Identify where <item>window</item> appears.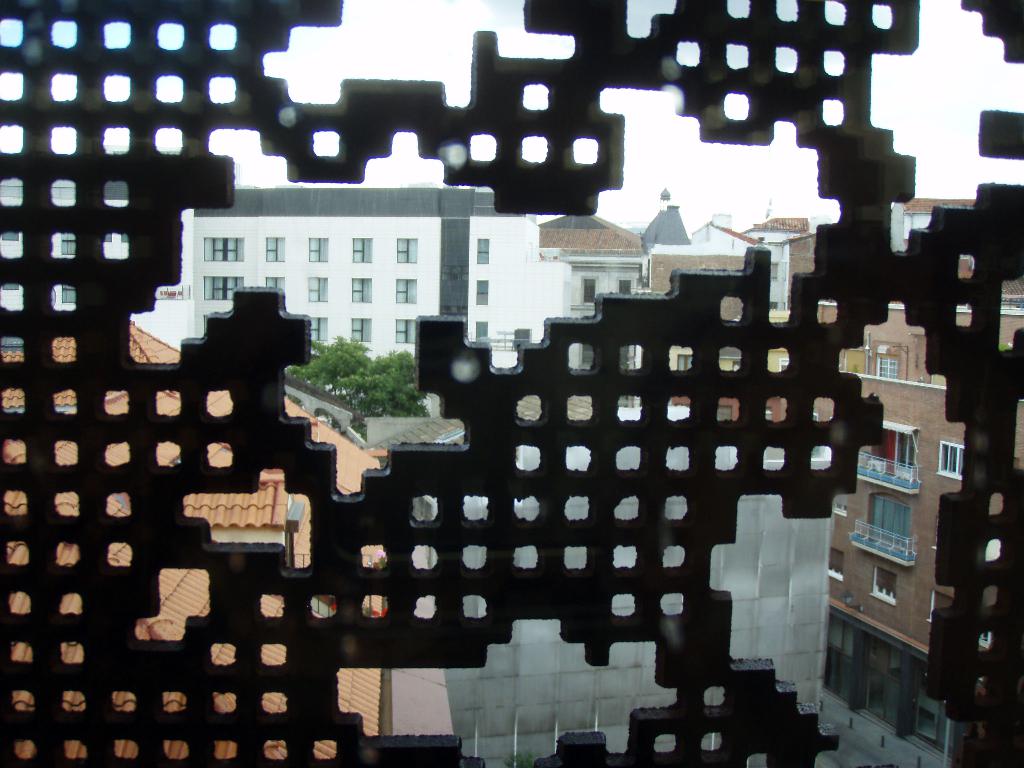
Appears at box(397, 241, 416, 263).
